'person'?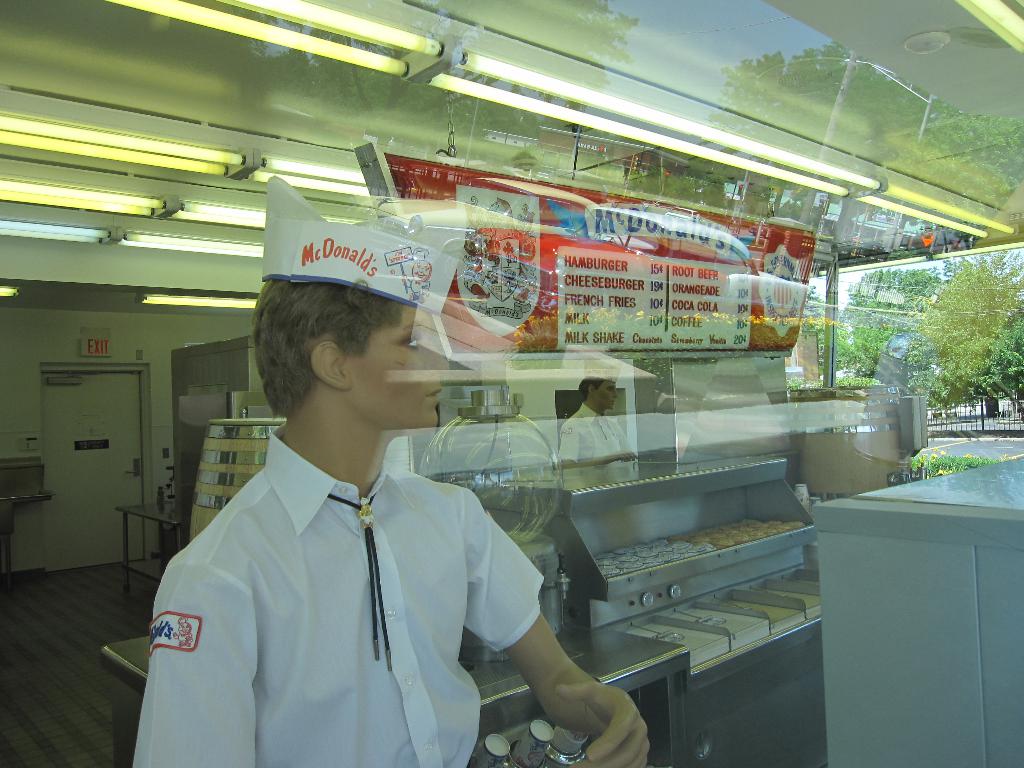
(554,358,643,483)
